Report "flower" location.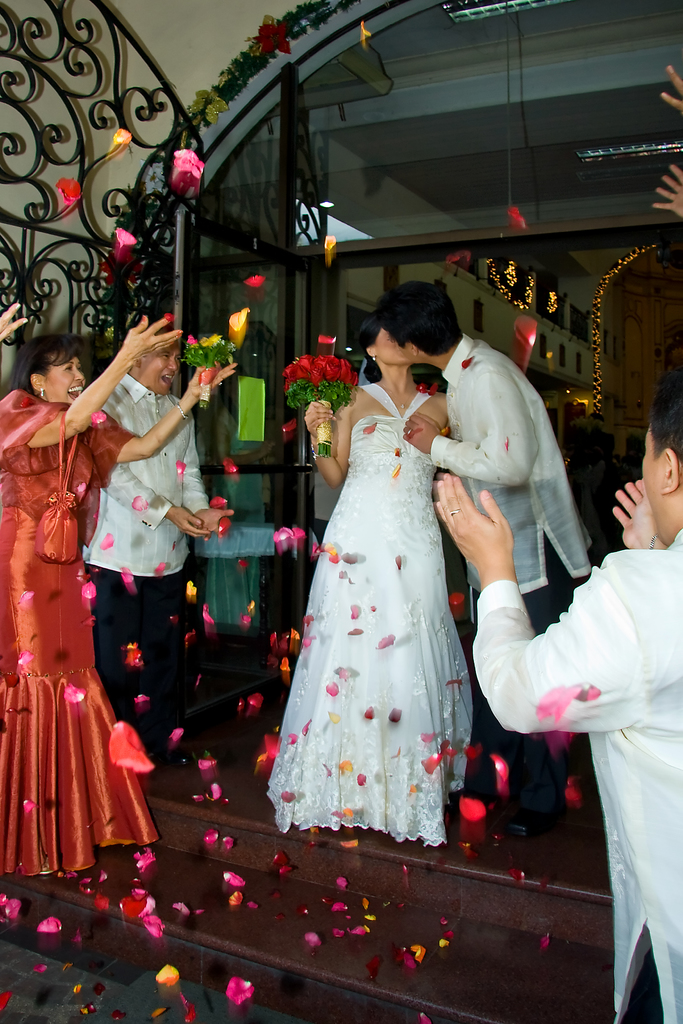
Report: (120,884,159,934).
